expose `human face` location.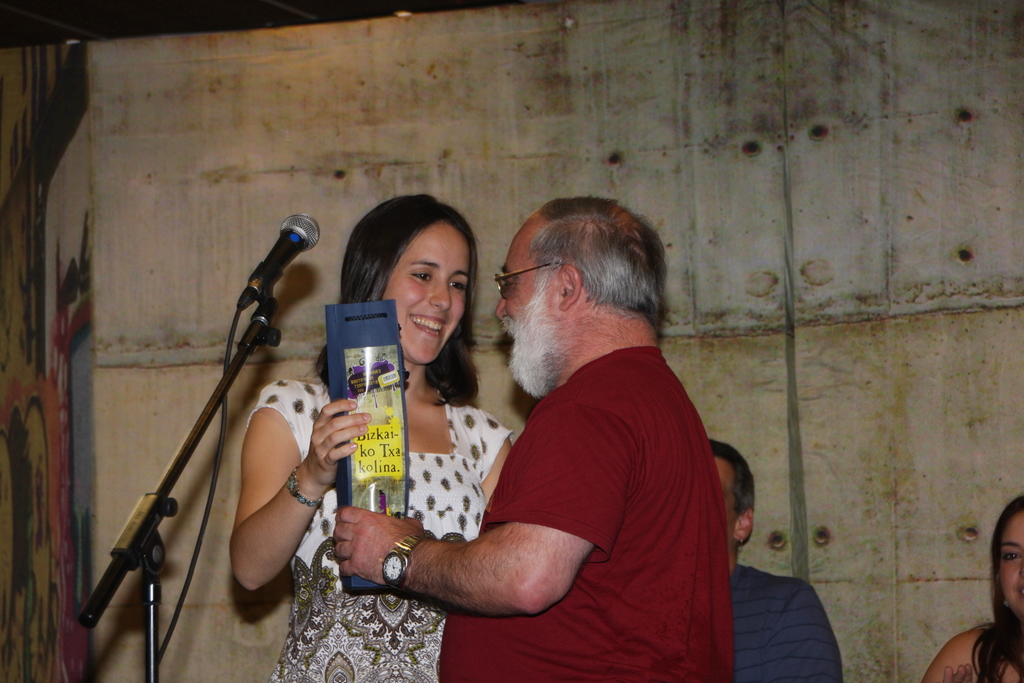
Exposed at rect(383, 223, 470, 366).
